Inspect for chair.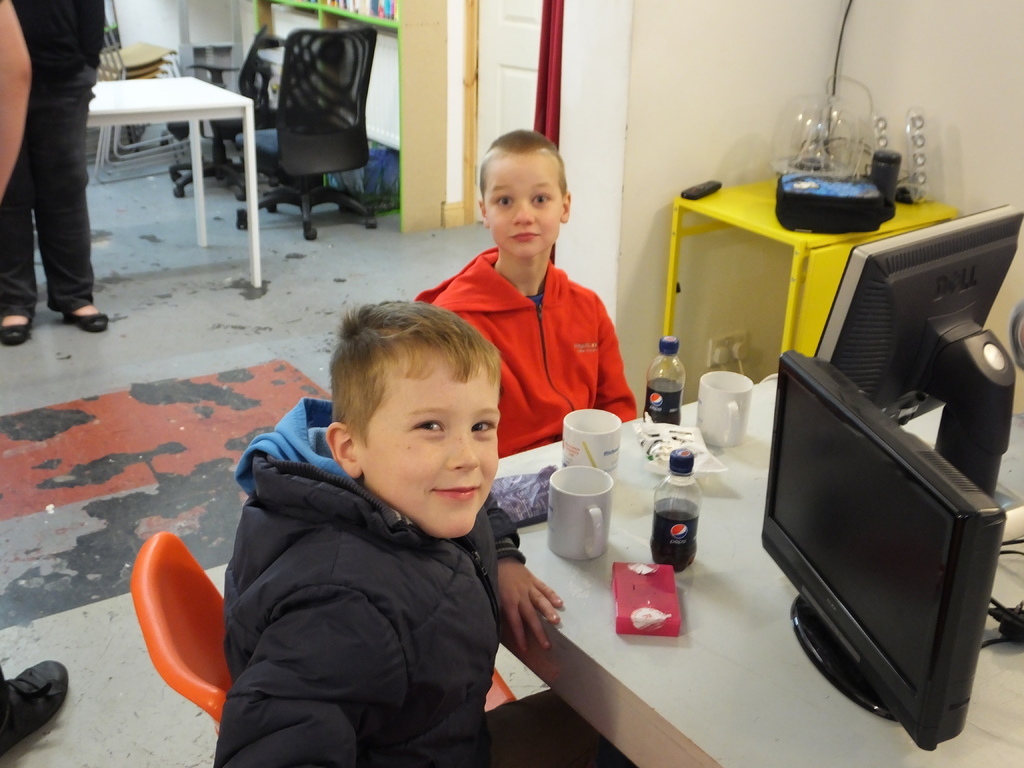
Inspection: [x1=172, y1=26, x2=291, y2=189].
